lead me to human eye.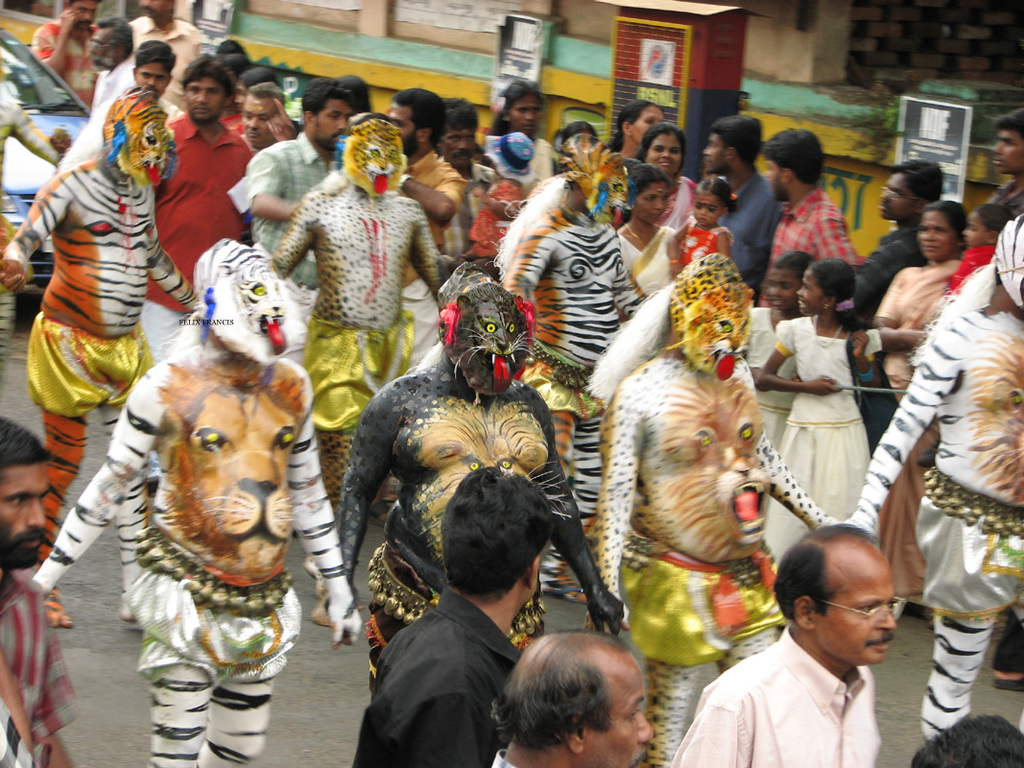
Lead to detection(656, 146, 664, 152).
